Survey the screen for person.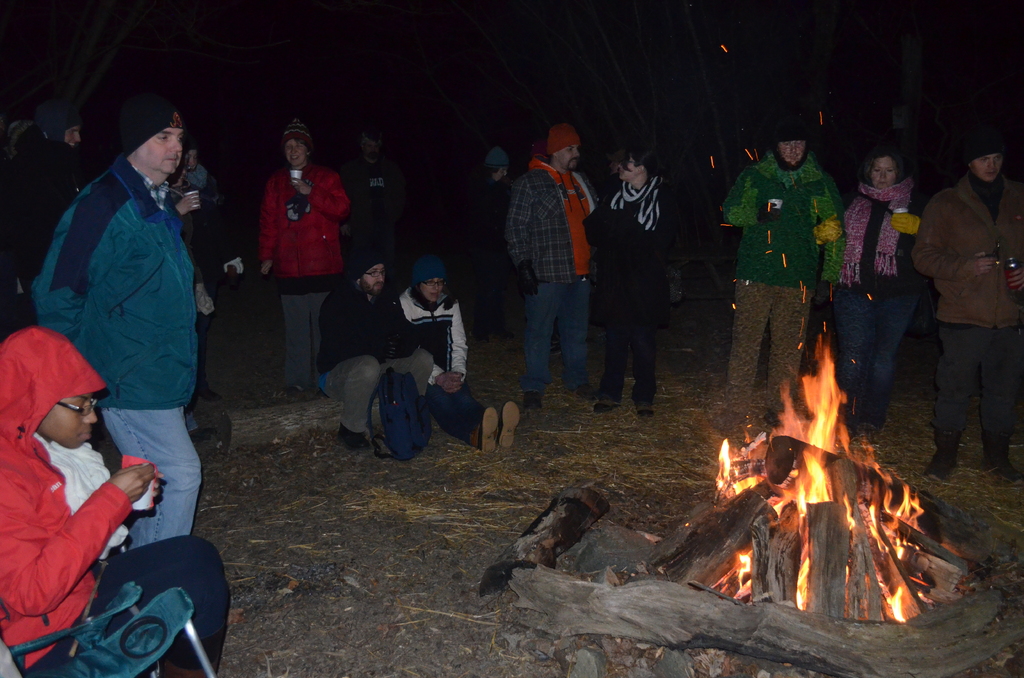
Survey found: (x1=179, y1=145, x2=219, y2=202).
